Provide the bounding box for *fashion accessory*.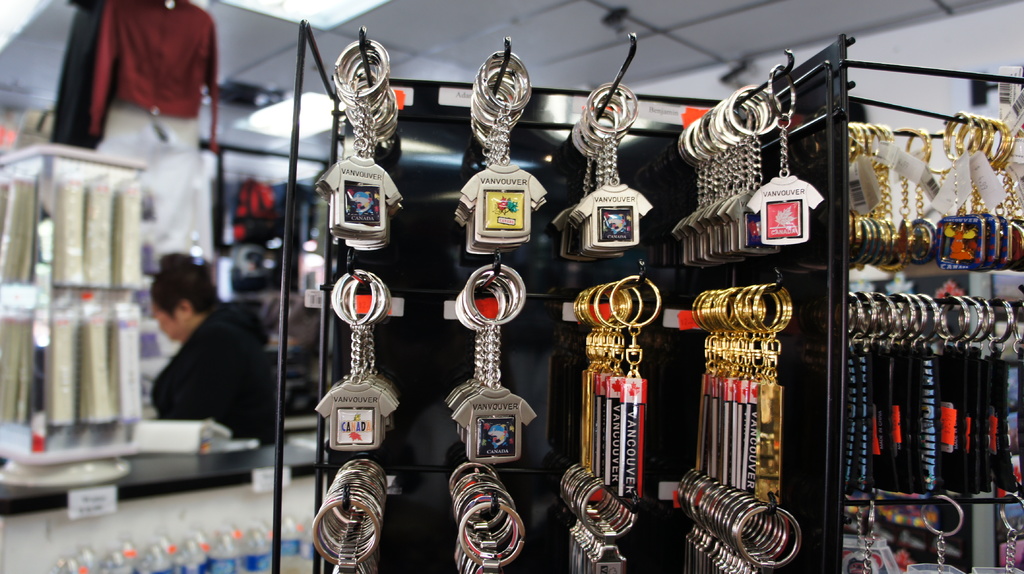
select_region(451, 48, 550, 254).
